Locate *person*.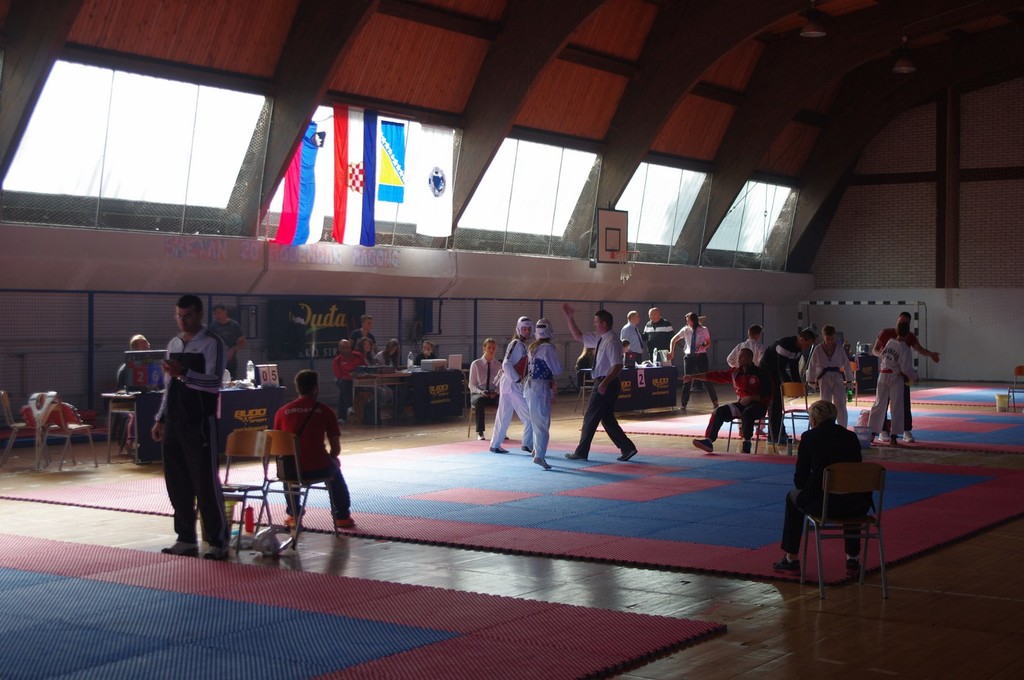
Bounding box: <bbox>468, 338, 510, 439</bbox>.
